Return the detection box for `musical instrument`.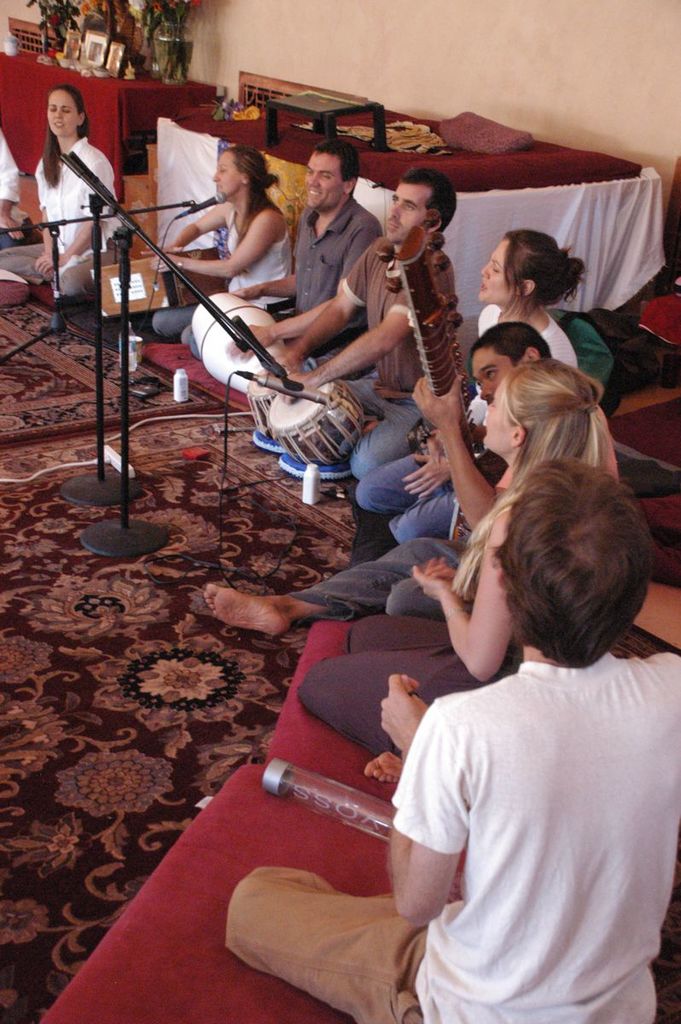
{"left": 264, "top": 369, "right": 376, "bottom": 473}.
